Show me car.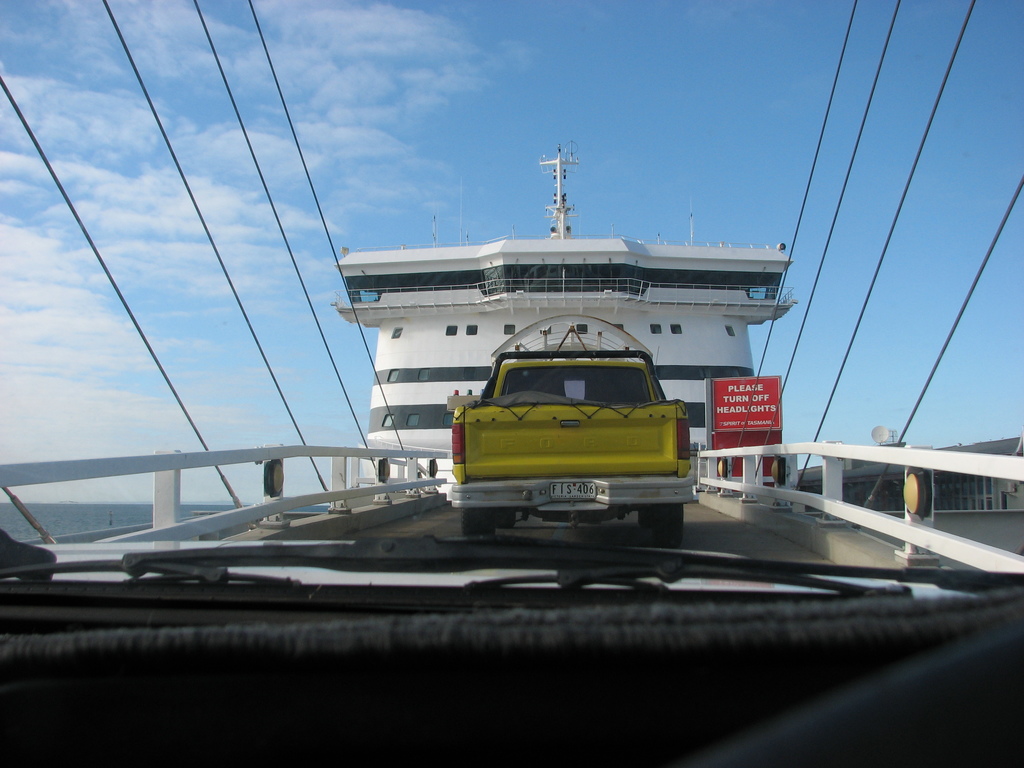
car is here: region(0, 559, 1023, 767).
